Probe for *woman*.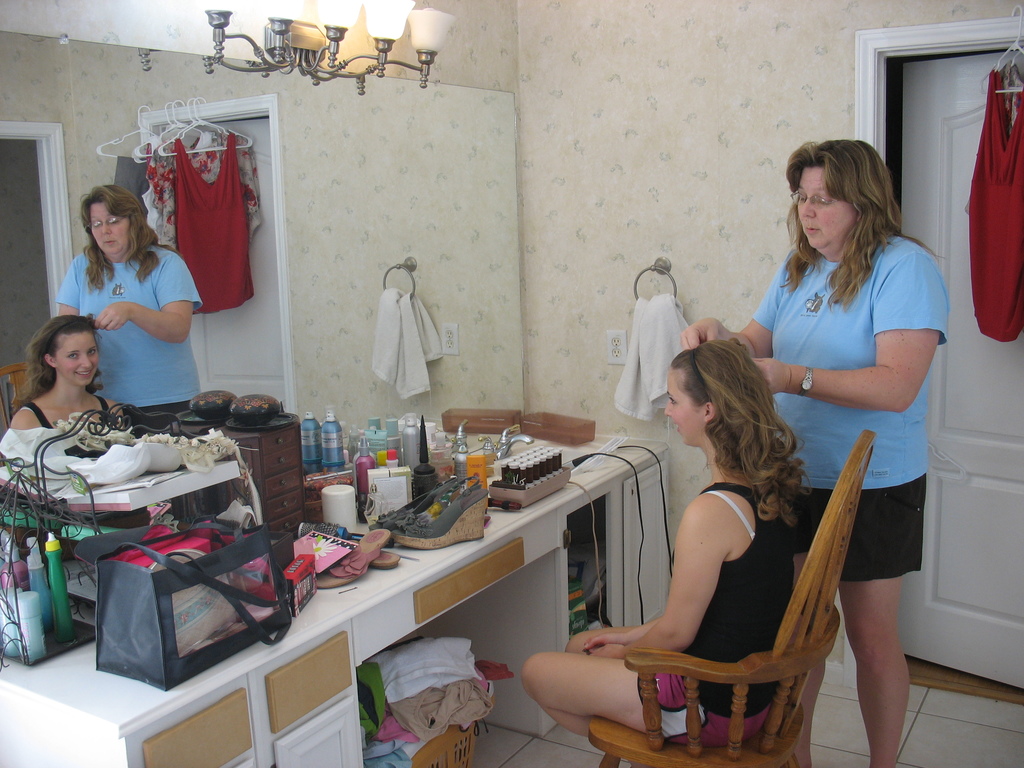
Probe result: box=[530, 339, 804, 735].
